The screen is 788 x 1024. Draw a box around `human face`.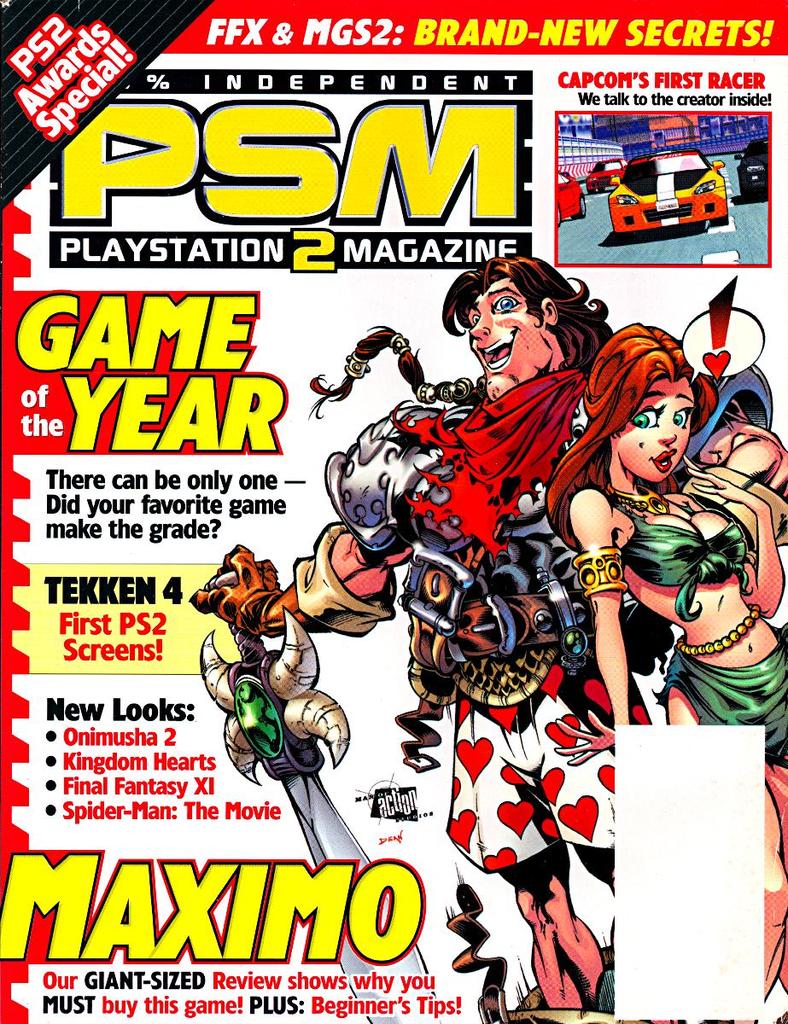
(left=606, top=371, right=697, bottom=480).
